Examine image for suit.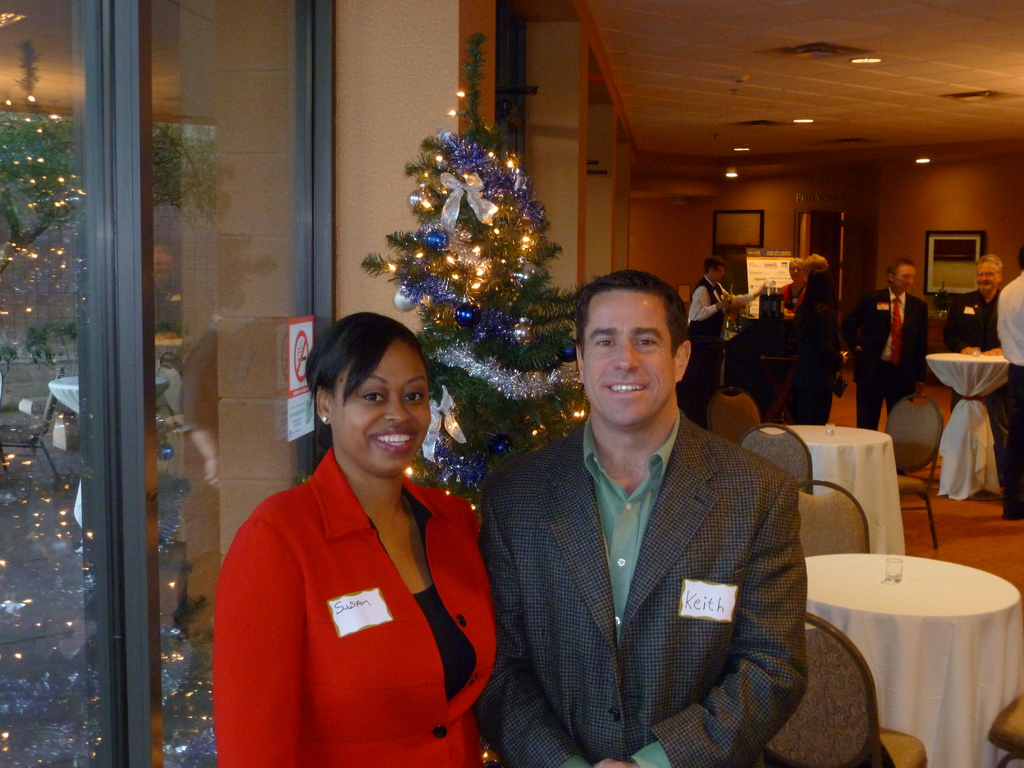
Examination result: box=[840, 285, 929, 431].
